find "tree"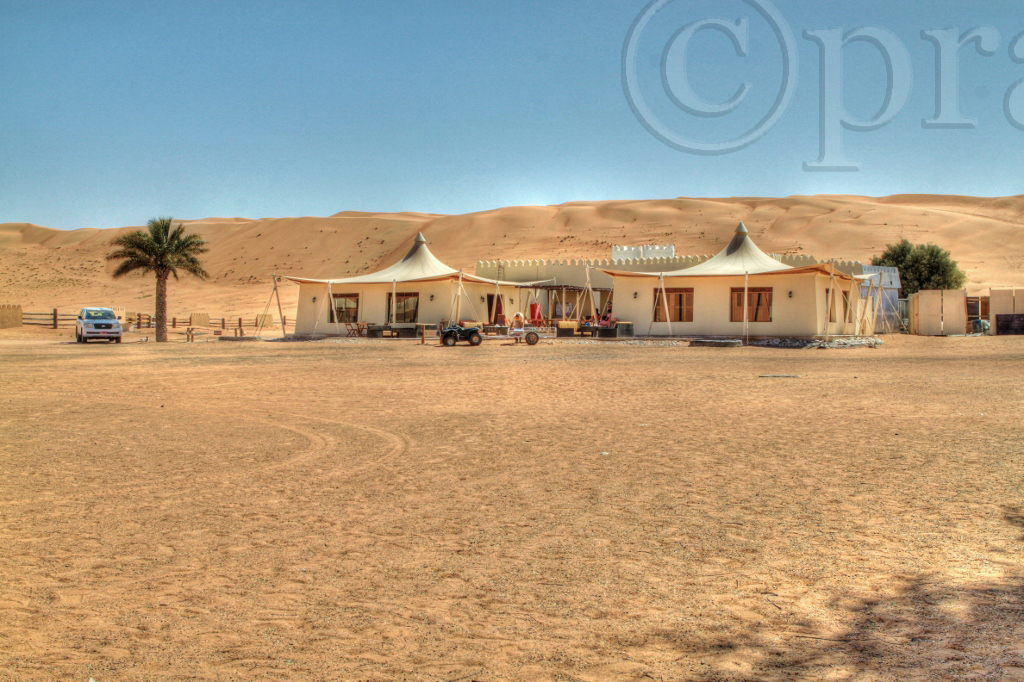
{"left": 108, "top": 206, "right": 216, "bottom": 340}
